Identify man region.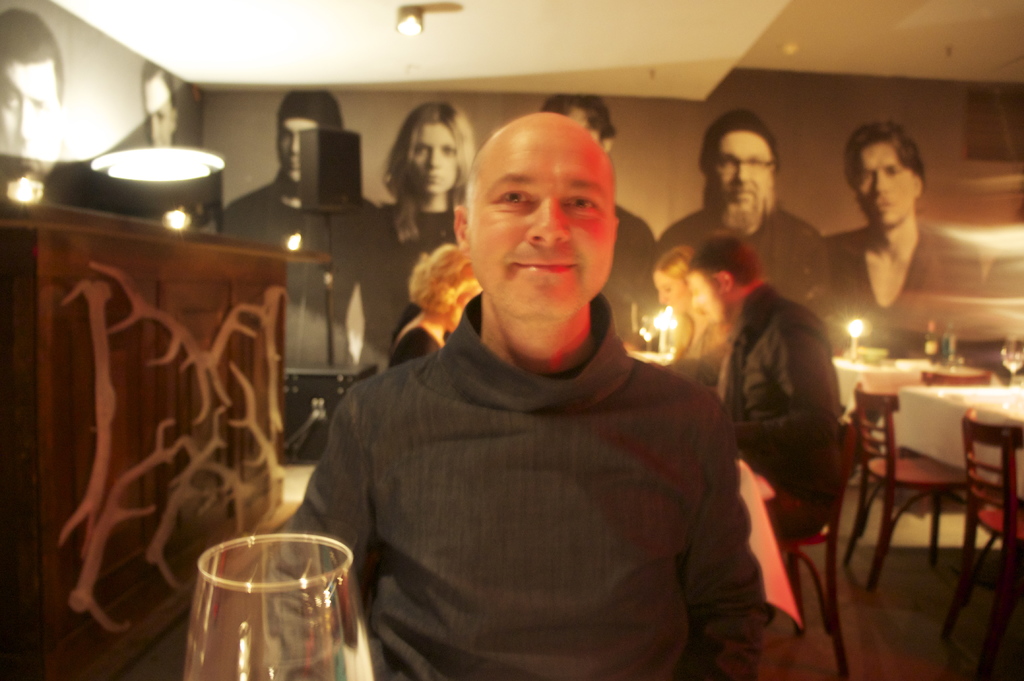
Region: 805 120 989 356.
